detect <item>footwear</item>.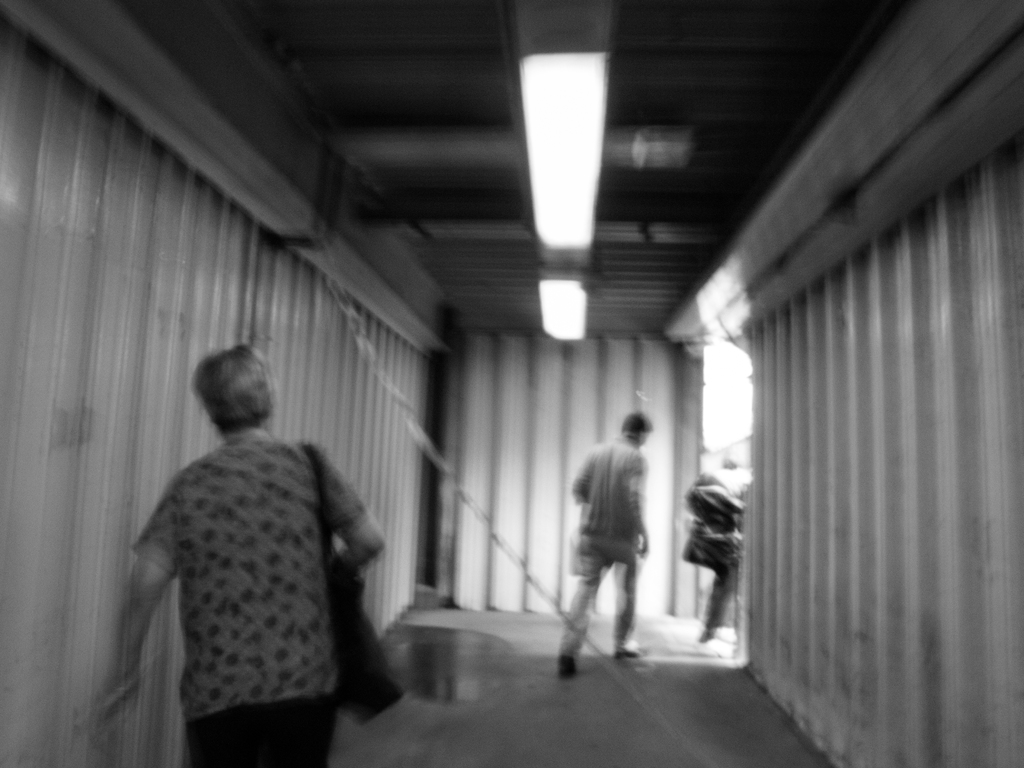
Detected at bbox(558, 657, 578, 682).
